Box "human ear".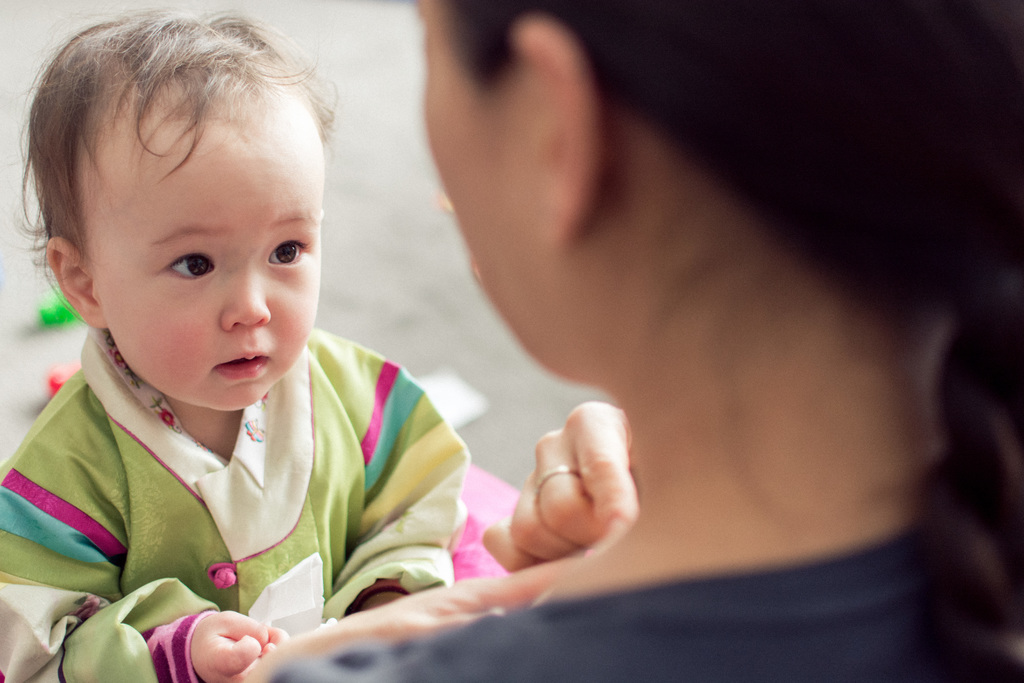
rect(44, 235, 107, 330).
